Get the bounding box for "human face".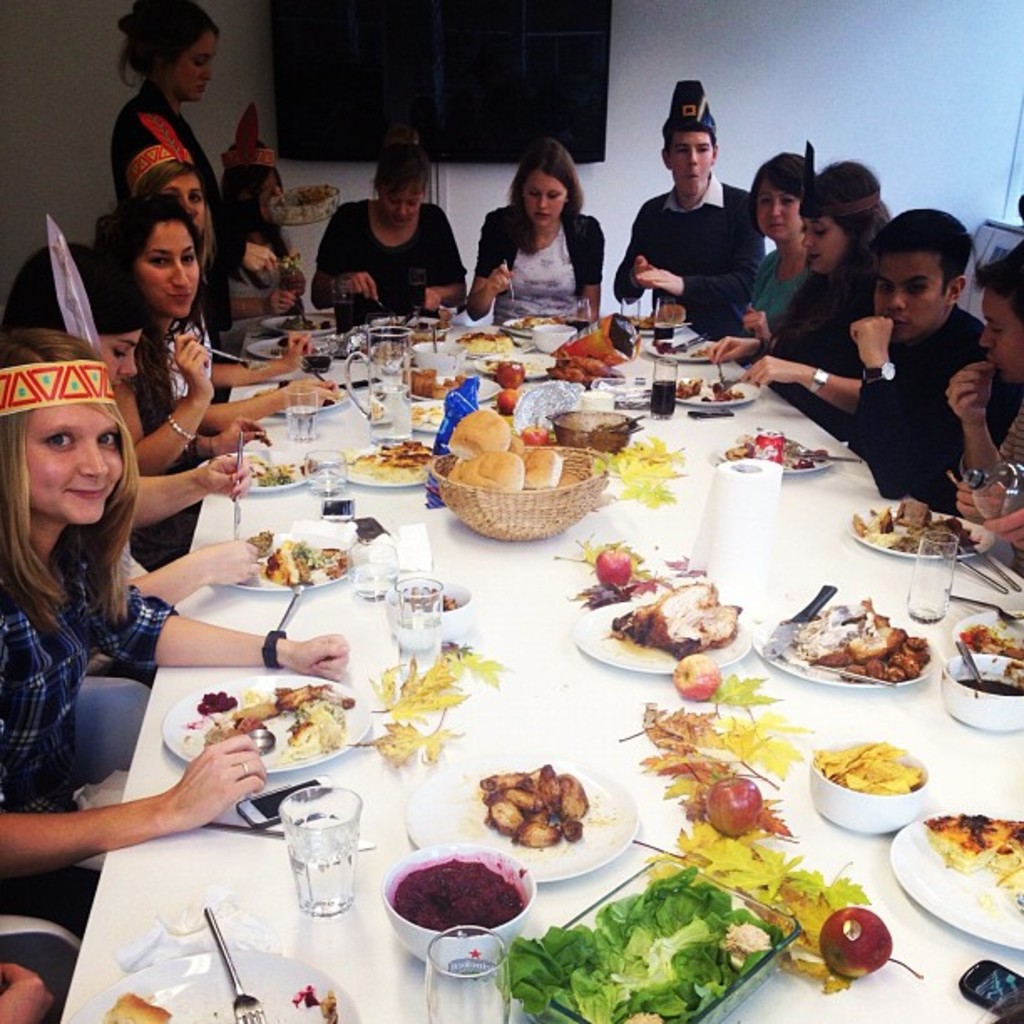
bbox=(167, 169, 211, 228).
